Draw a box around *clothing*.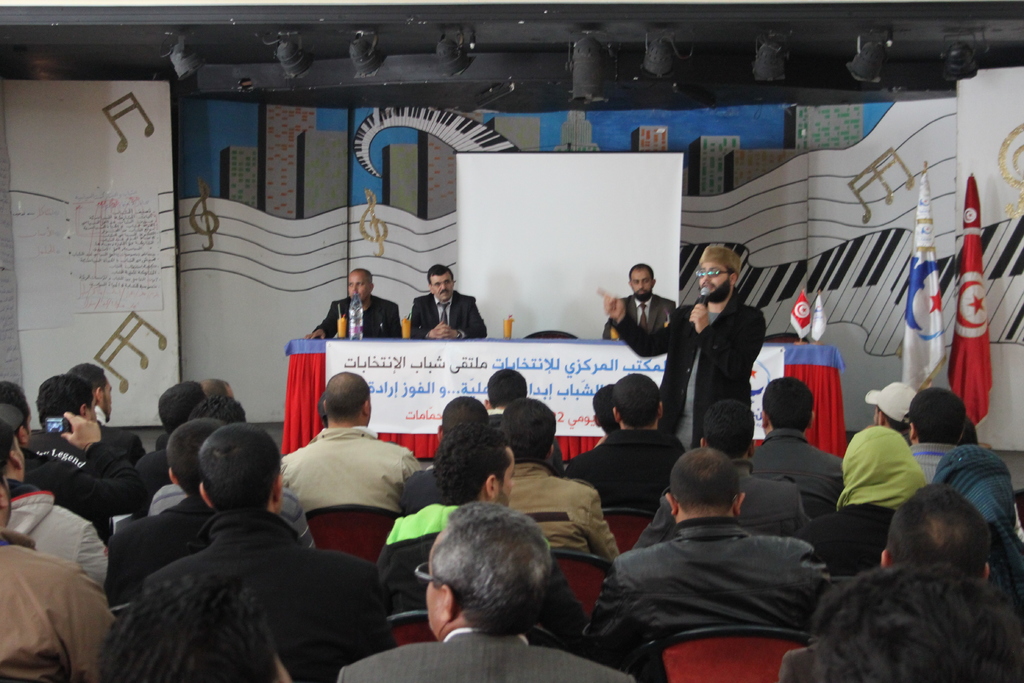
304,297,408,347.
